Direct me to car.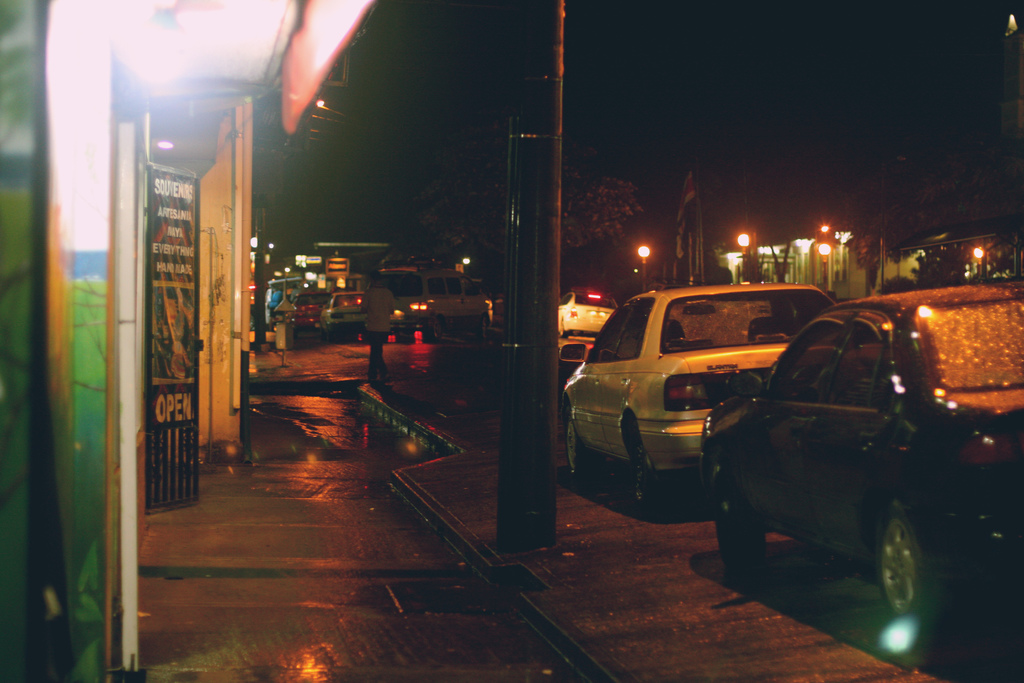
Direction: 557,282,860,508.
